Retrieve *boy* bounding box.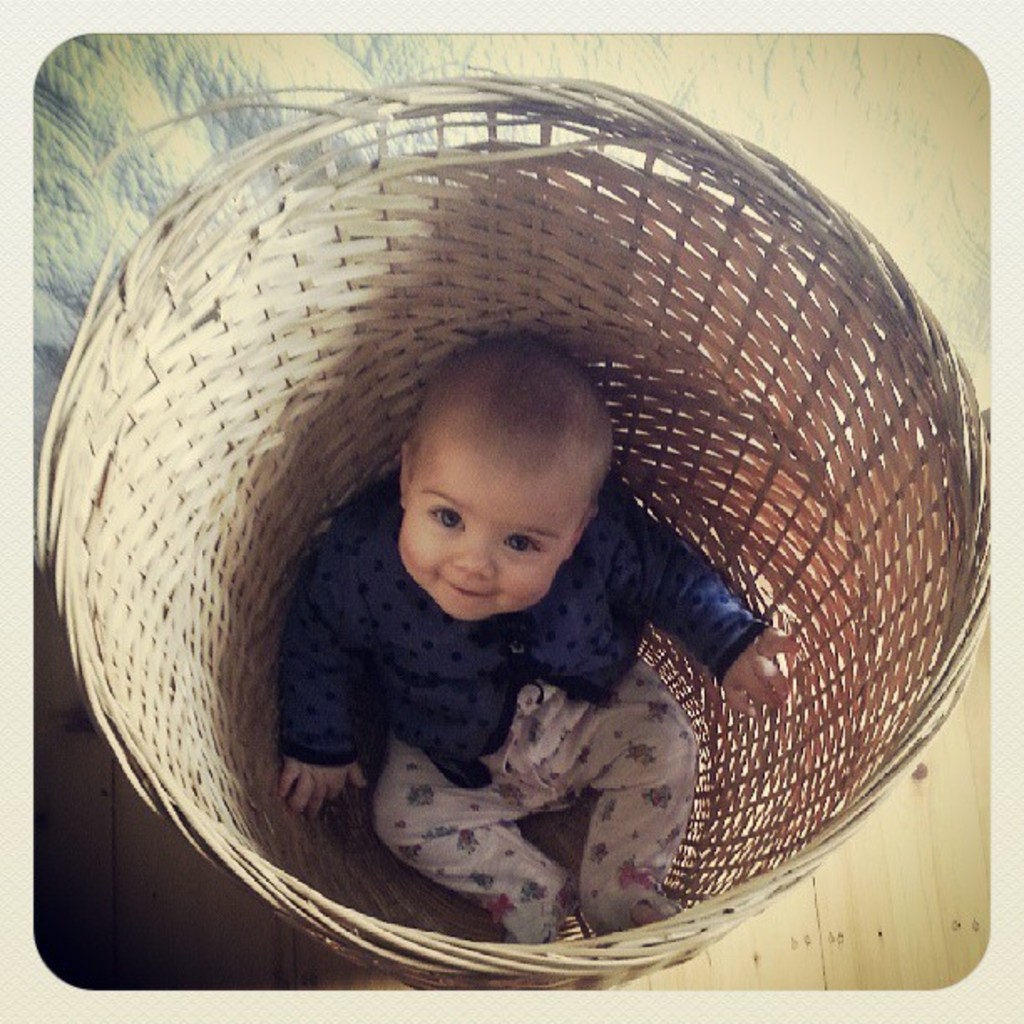
Bounding box: (281,333,791,949).
